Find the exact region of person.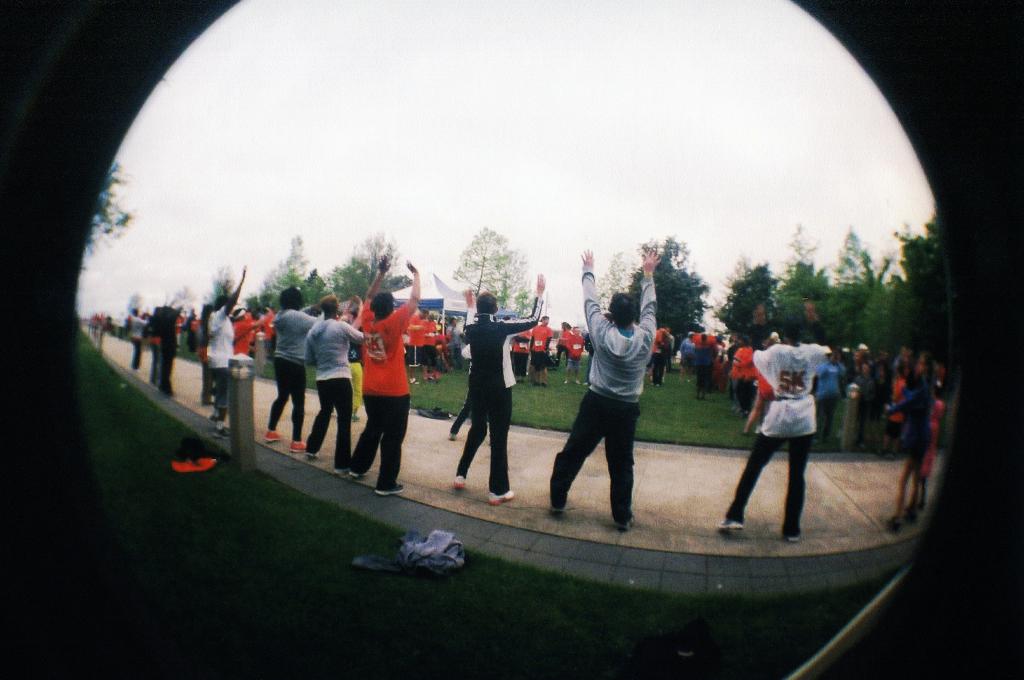
Exact region: [left=266, top=289, right=318, bottom=450].
